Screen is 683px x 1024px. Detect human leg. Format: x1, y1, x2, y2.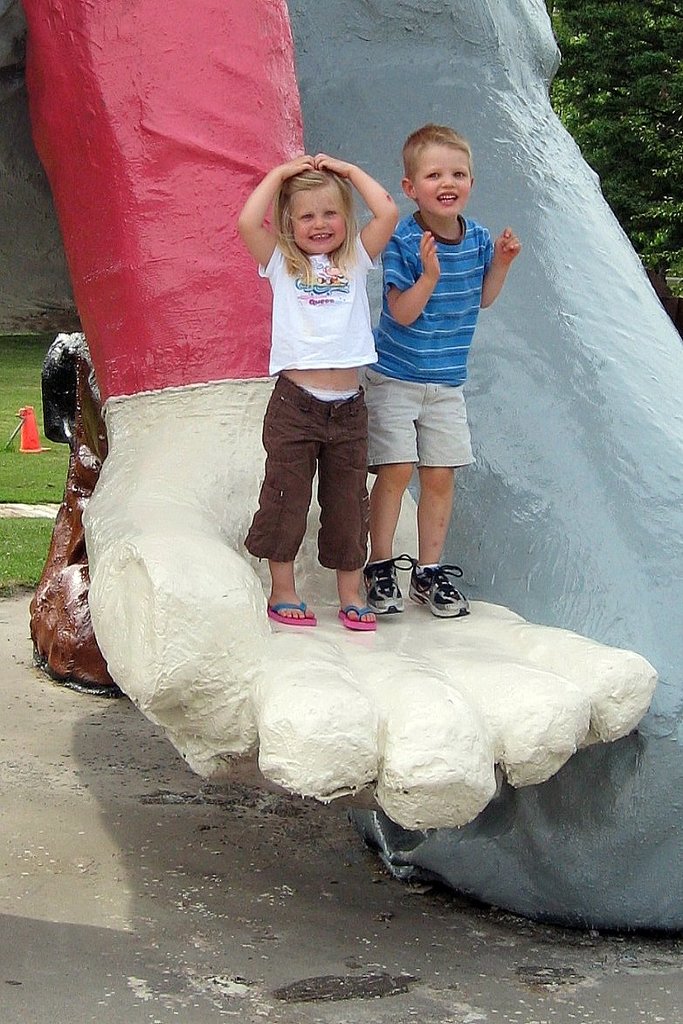
319, 399, 364, 634.
